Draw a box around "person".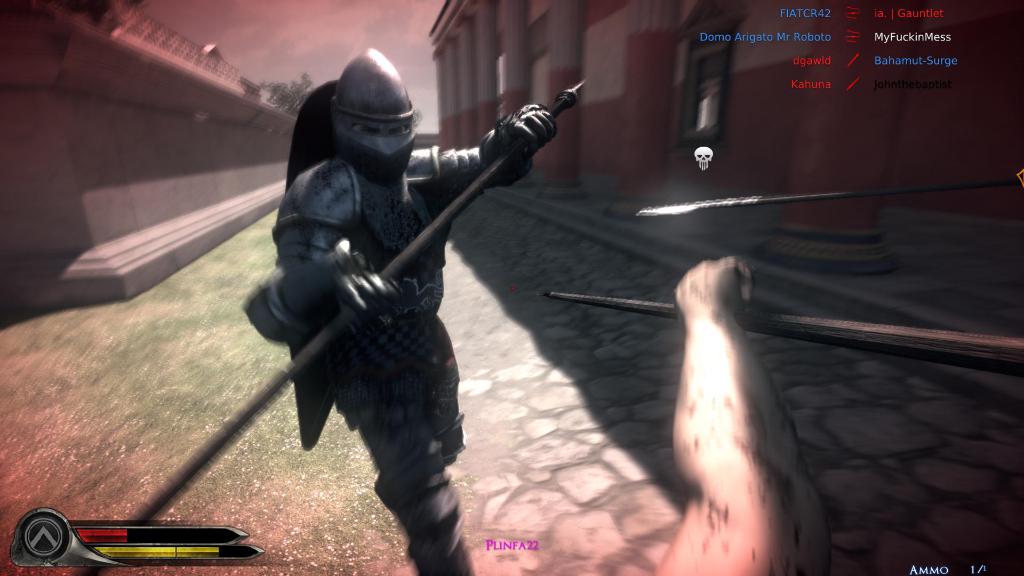
select_region(251, 23, 560, 574).
